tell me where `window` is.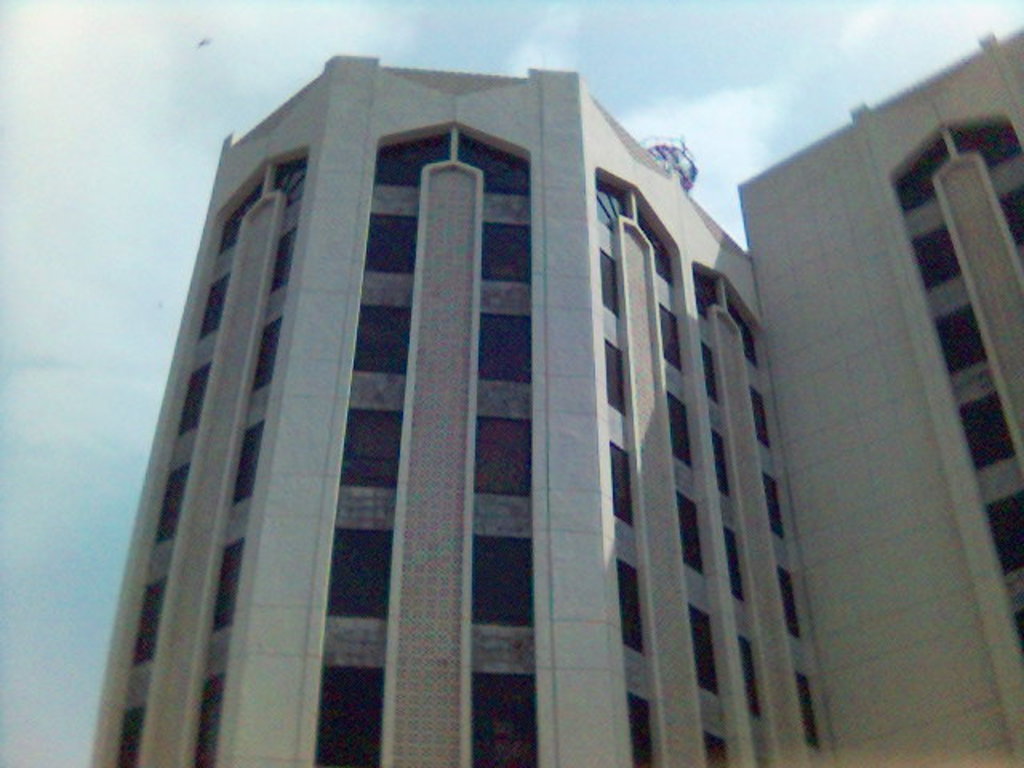
`window` is at 194, 678, 230, 766.
